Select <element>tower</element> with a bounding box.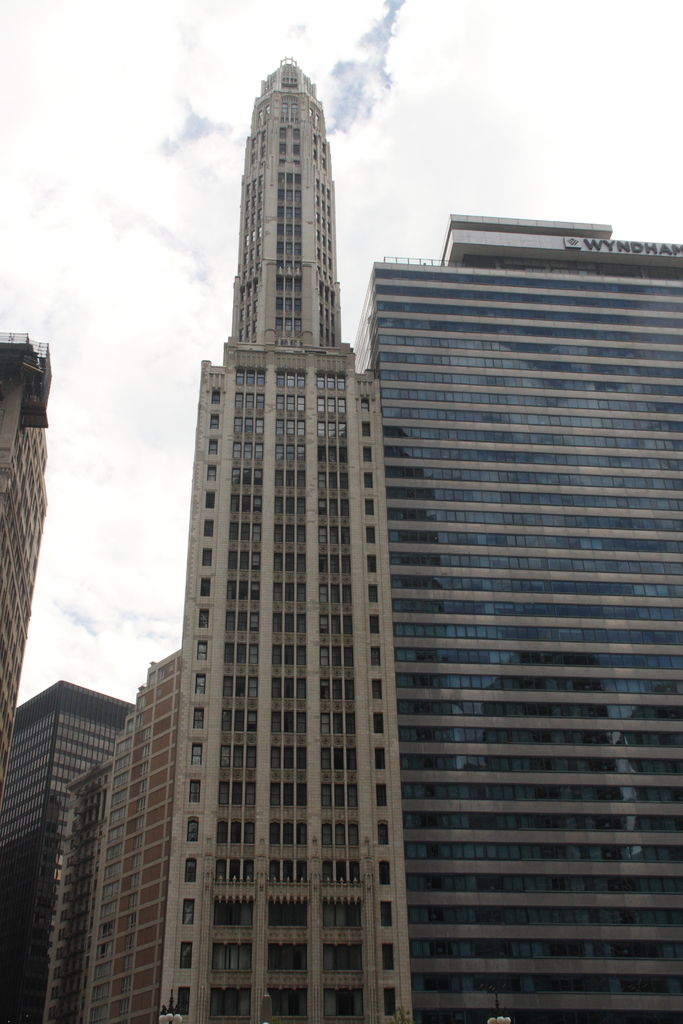
[left=171, top=59, right=425, bottom=1023].
